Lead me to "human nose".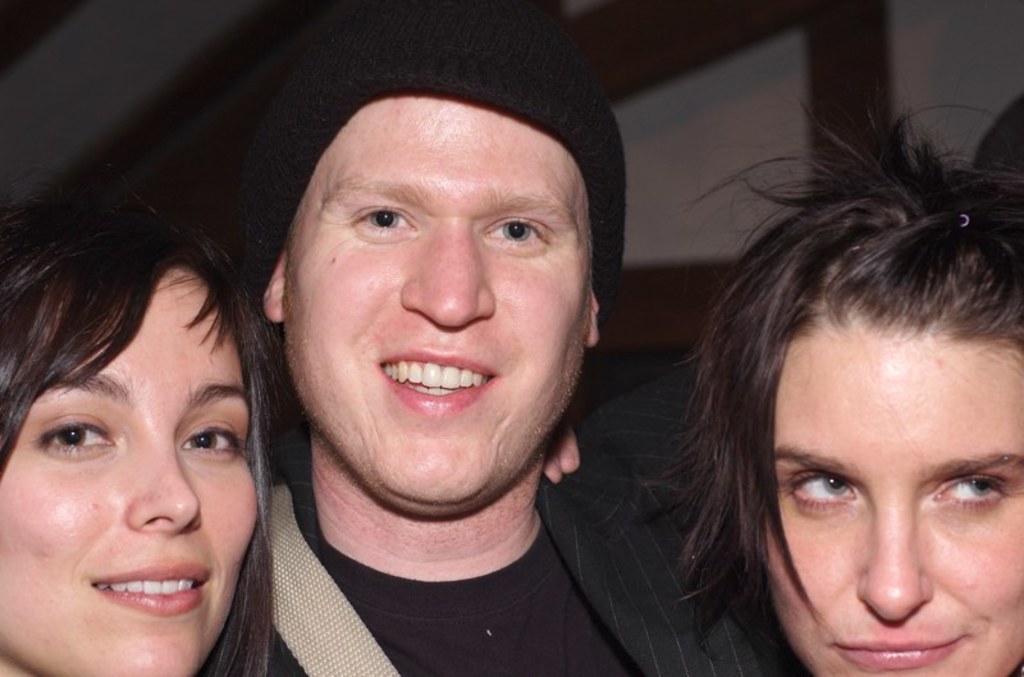
Lead to detection(856, 498, 931, 621).
